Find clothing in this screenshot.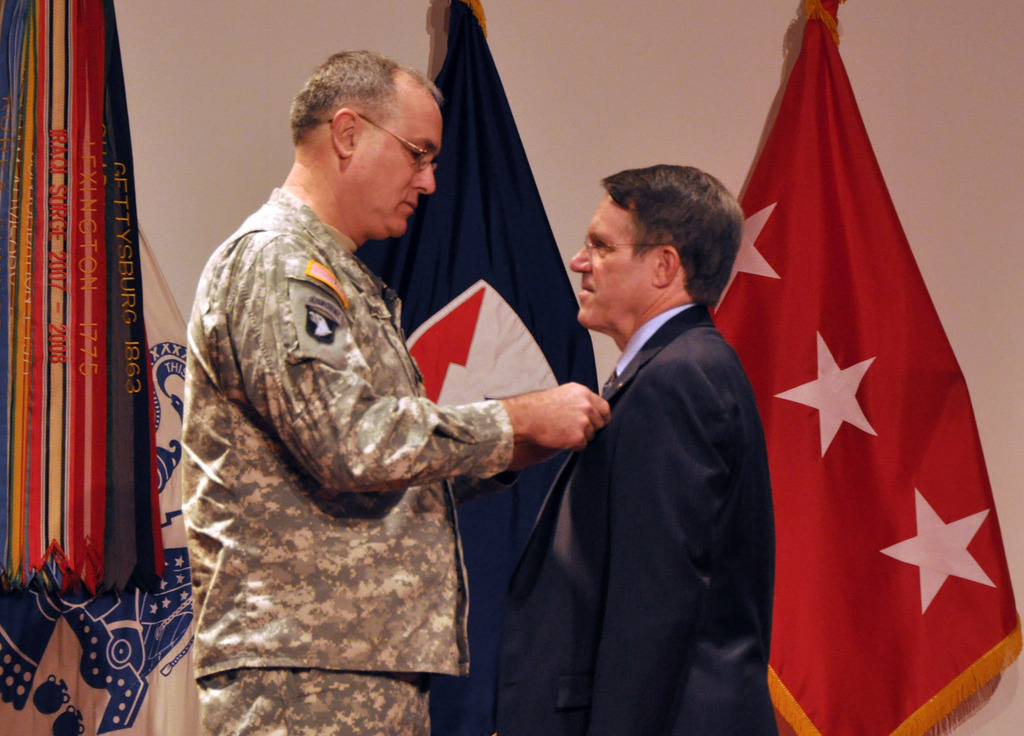
The bounding box for clothing is 495:303:780:735.
